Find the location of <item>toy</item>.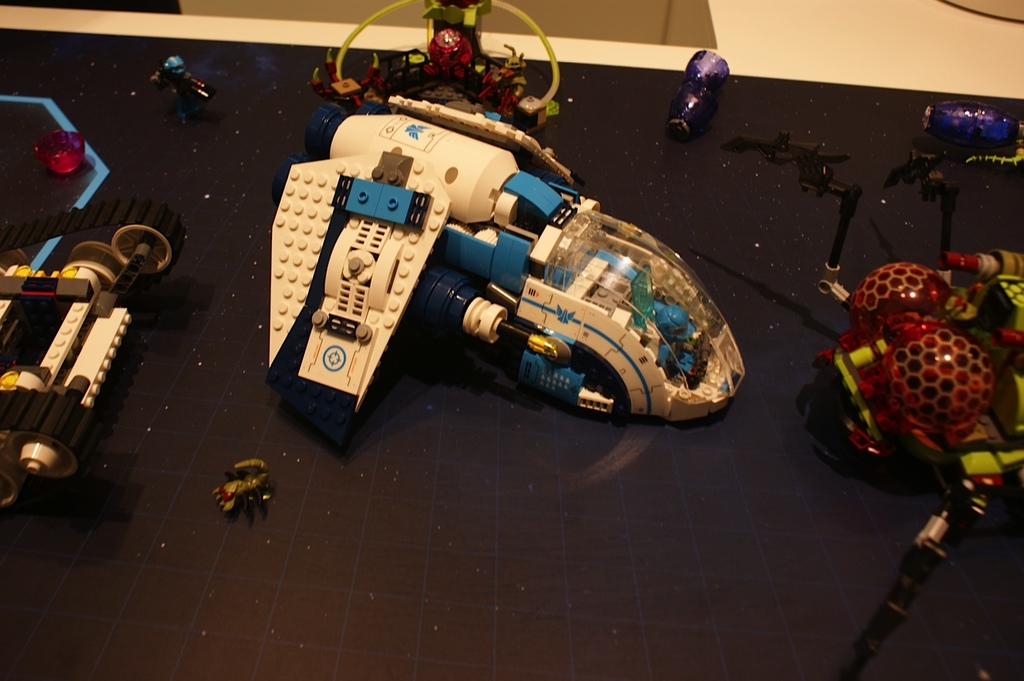
Location: box(210, 459, 269, 515).
